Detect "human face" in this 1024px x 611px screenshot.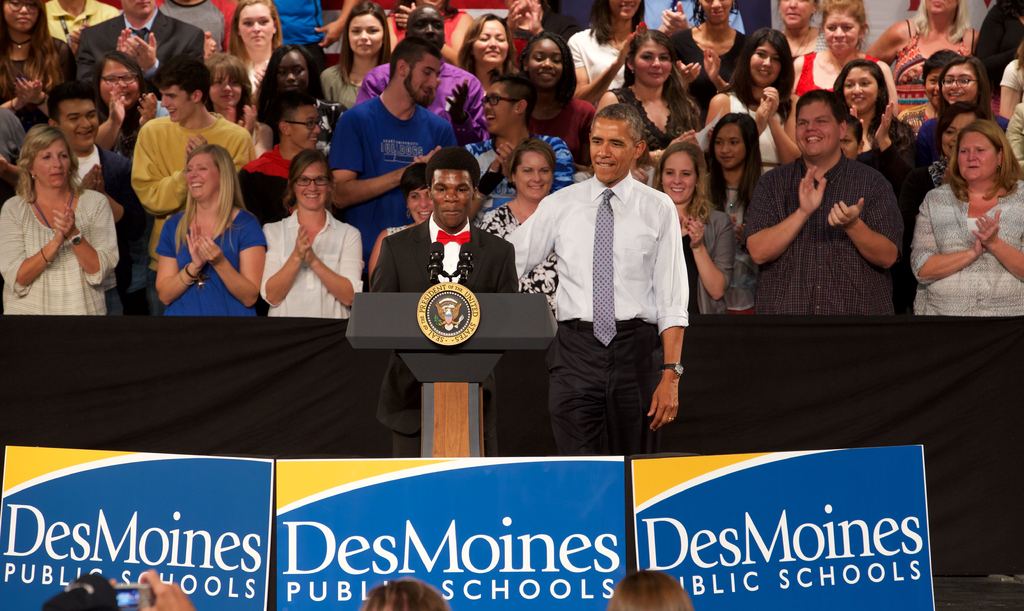
Detection: (101,61,141,108).
